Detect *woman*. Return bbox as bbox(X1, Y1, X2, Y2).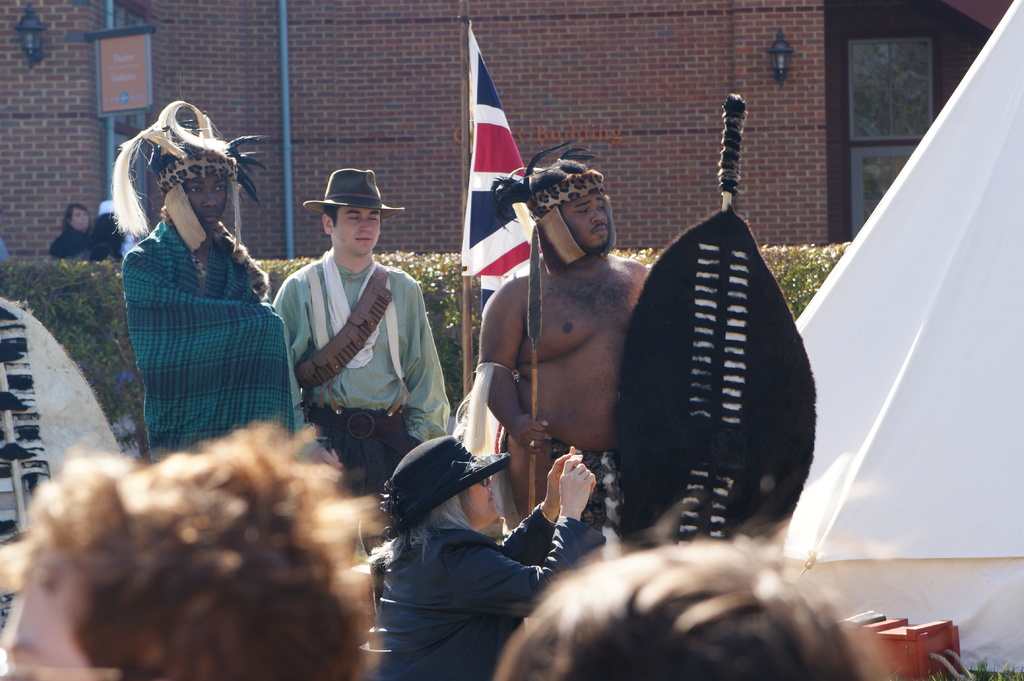
bbox(51, 207, 93, 259).
